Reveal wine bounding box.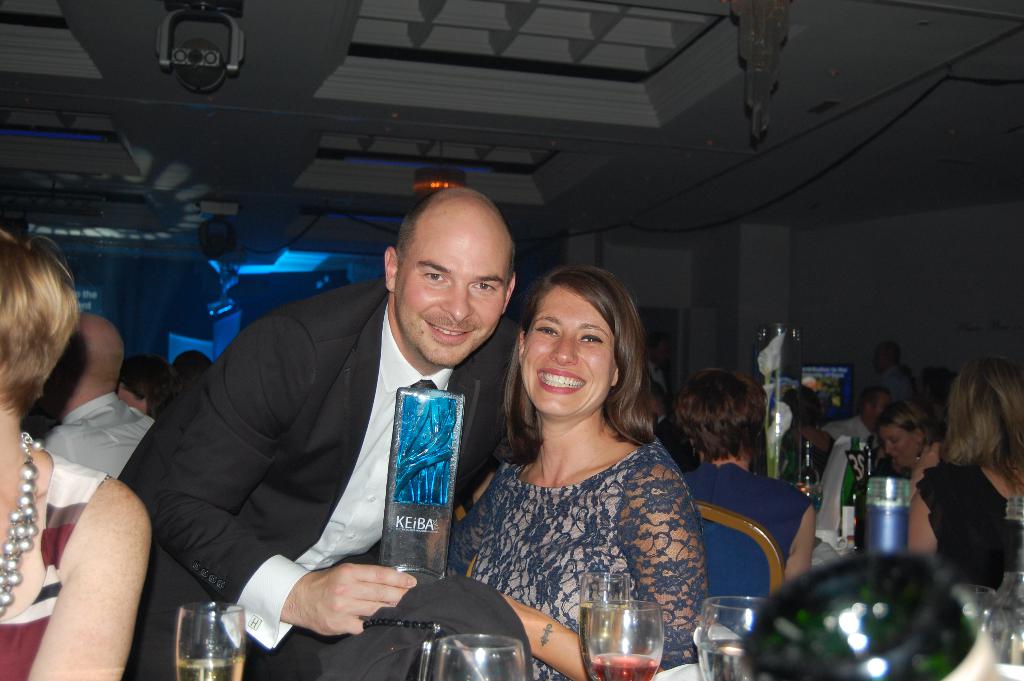
Revealed: 694,639,751,680.
